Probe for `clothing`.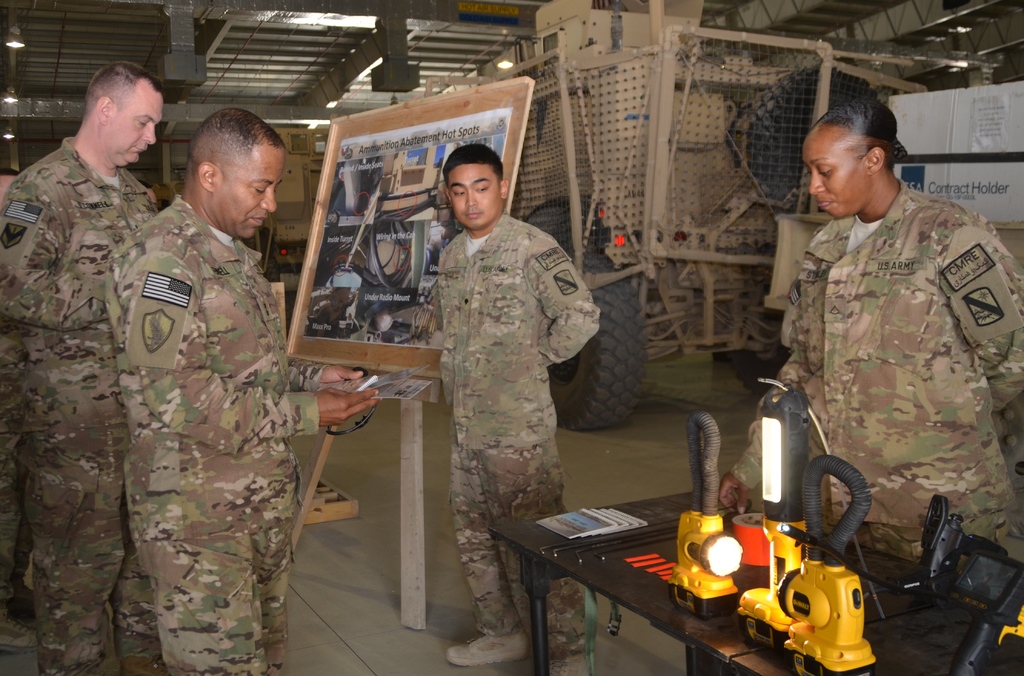
Probe result: <bbox>412, 210, 595, 656</bbox>.
